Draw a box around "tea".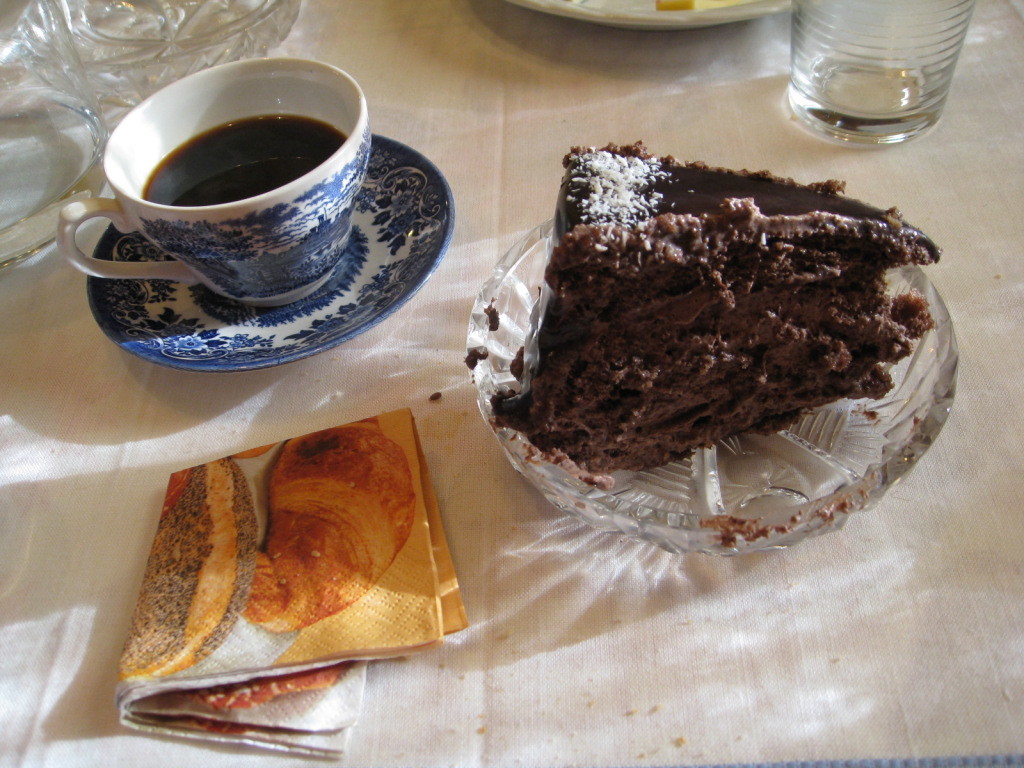
x1=137, y1=114, x2=347, y2=202.
